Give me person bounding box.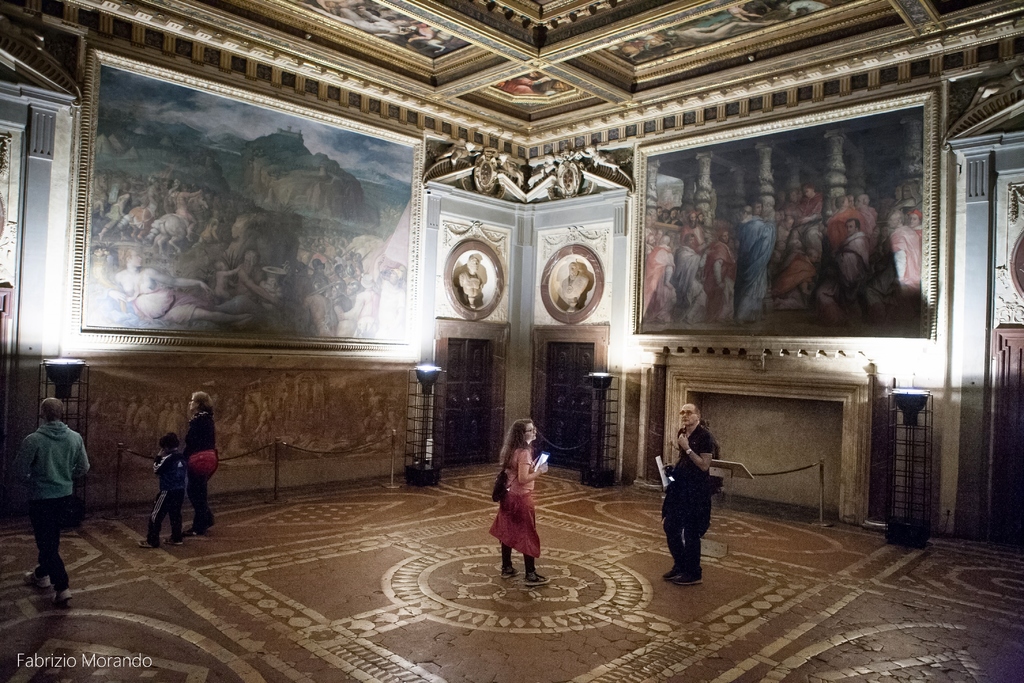
rect(109, 242, 258, 331).
